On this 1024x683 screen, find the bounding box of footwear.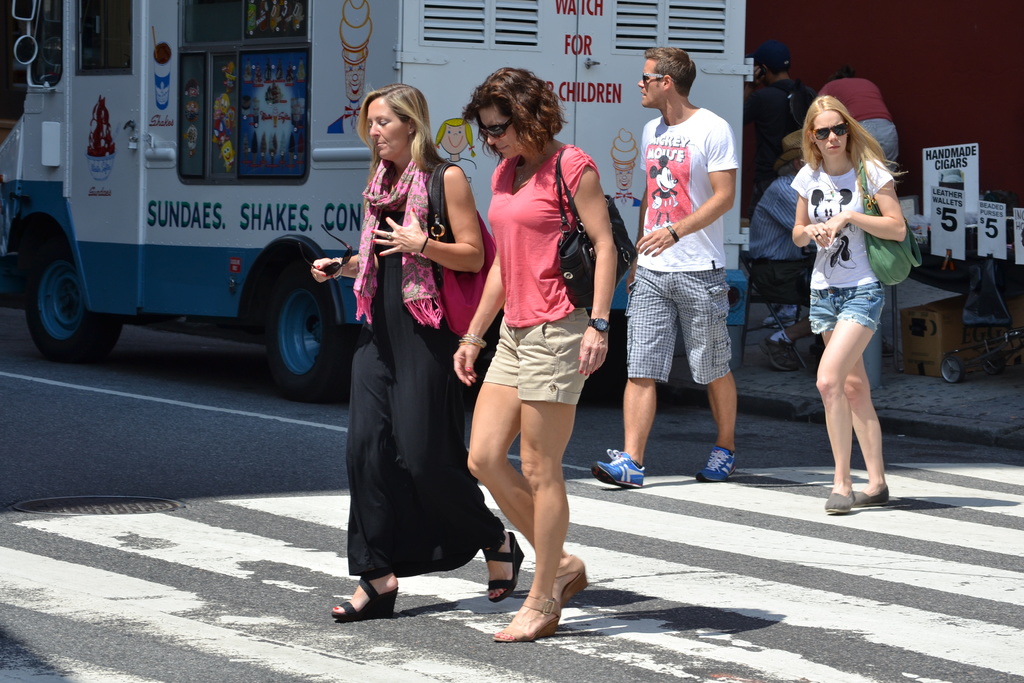
Bounding box: left=593, top=452, right=644, bottom=488.
